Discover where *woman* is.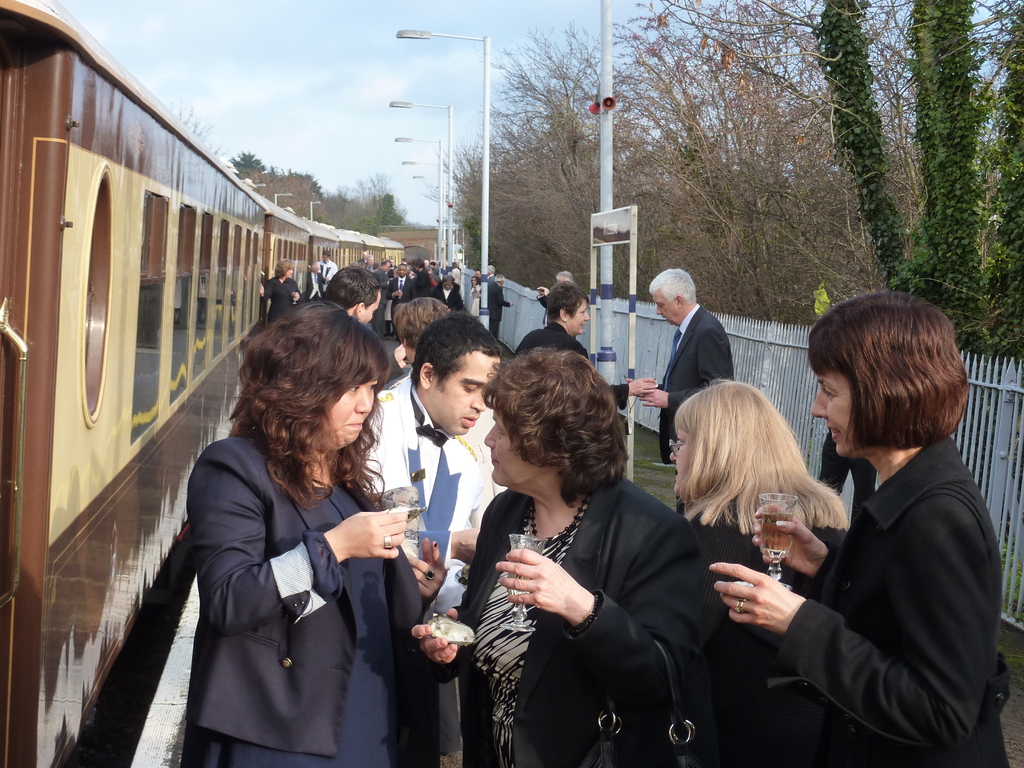
Discovered at (x1=255, y1=259, x2=305, y2=326).
